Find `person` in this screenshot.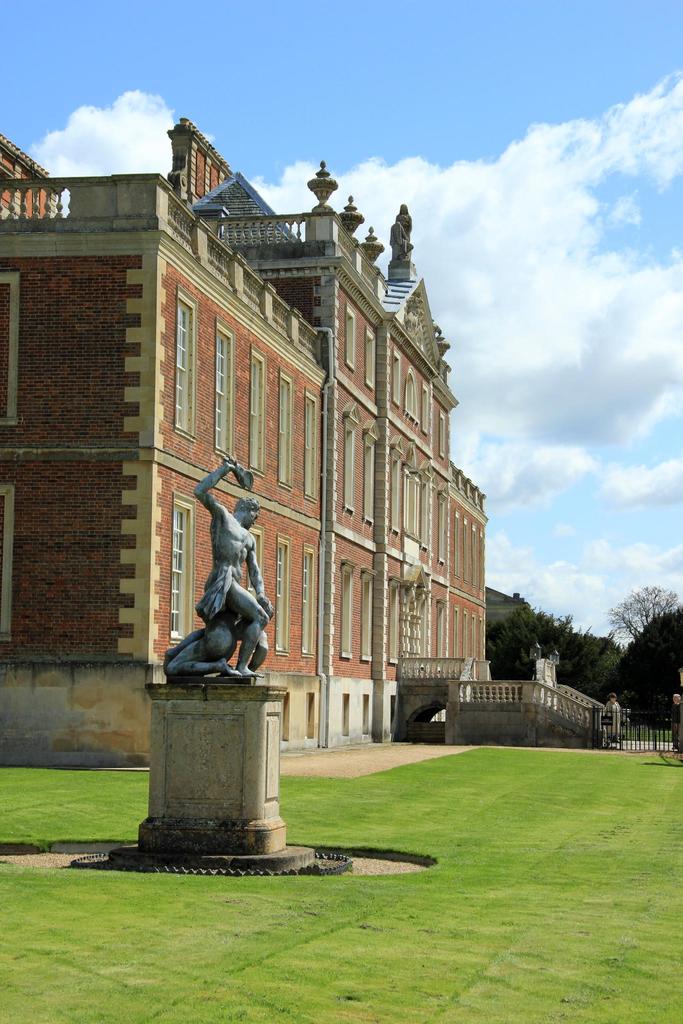
The bounding box for `person` is box(602, 692, 625, 742).
